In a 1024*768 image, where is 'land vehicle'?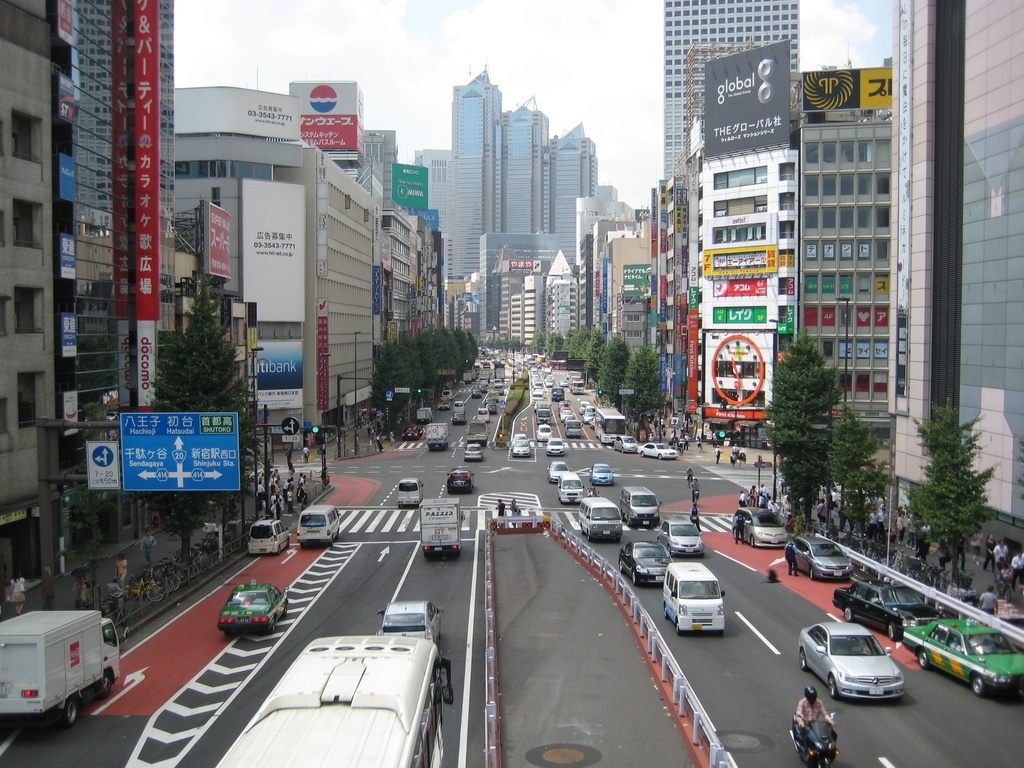
BBox(566, 420, 579, 436).
